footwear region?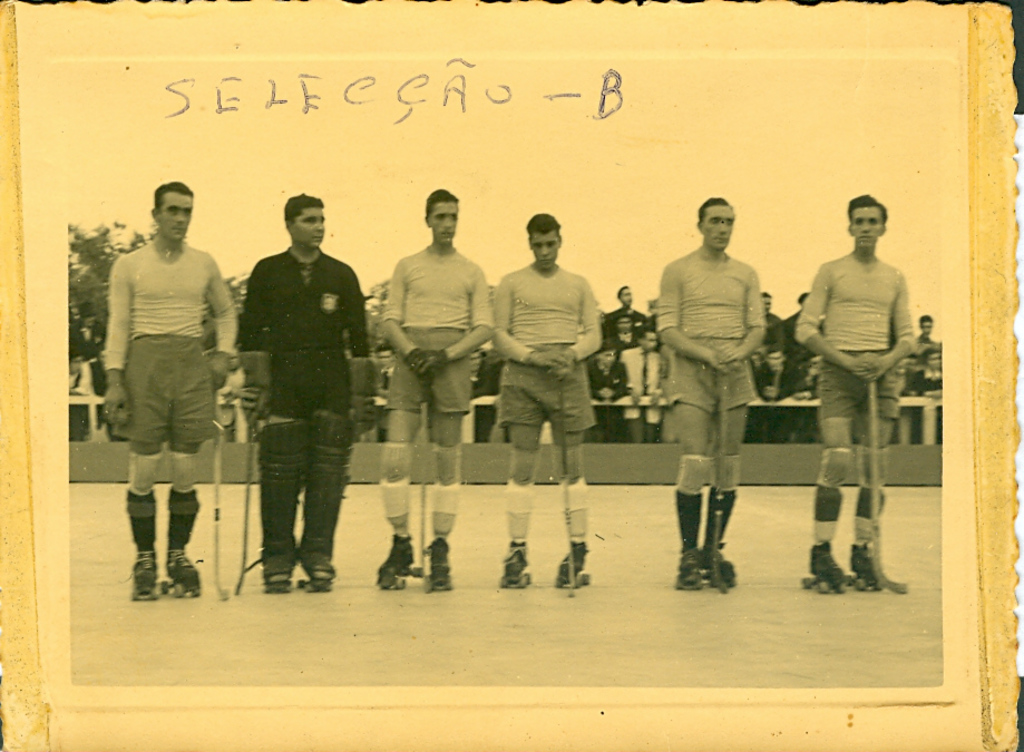
{"x1": 555, "y1": 543, "x2": 589, "y2": 590}
